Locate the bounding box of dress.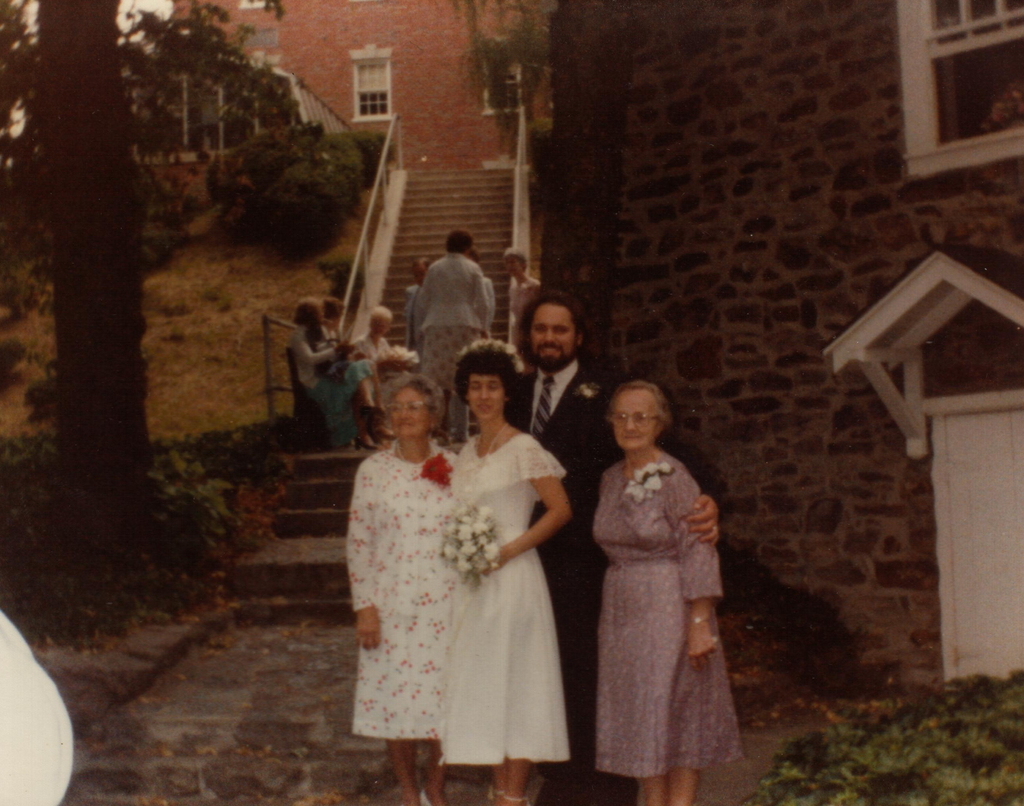
Bounding box: (left=345, top=434, right=461, bottom=739).
